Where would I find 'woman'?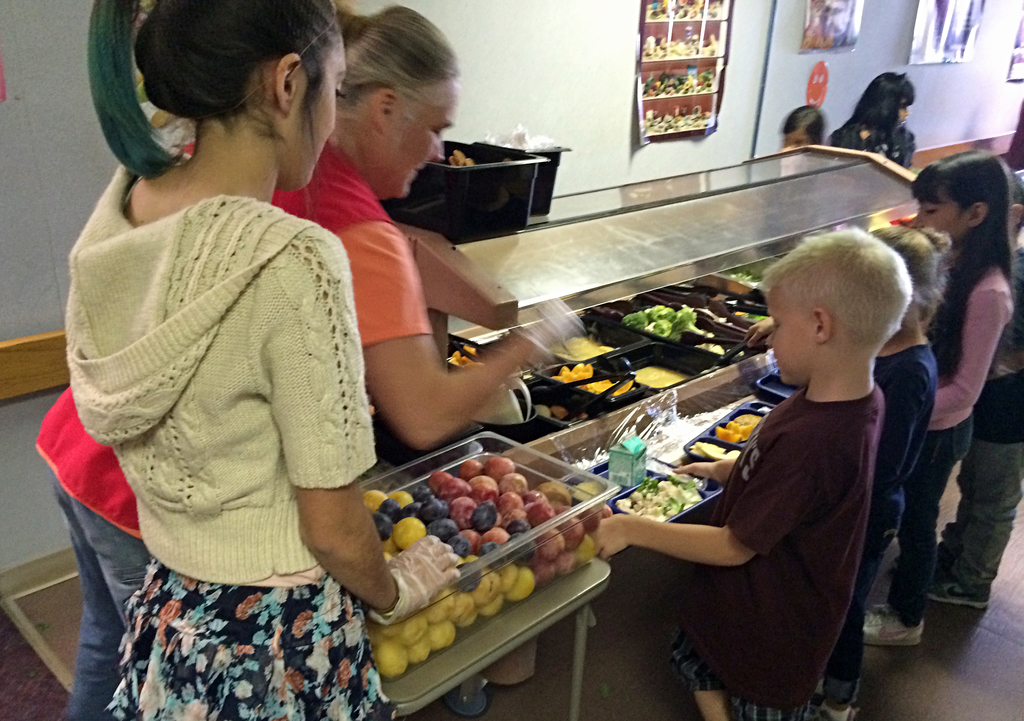
At 30/0/557/720.
